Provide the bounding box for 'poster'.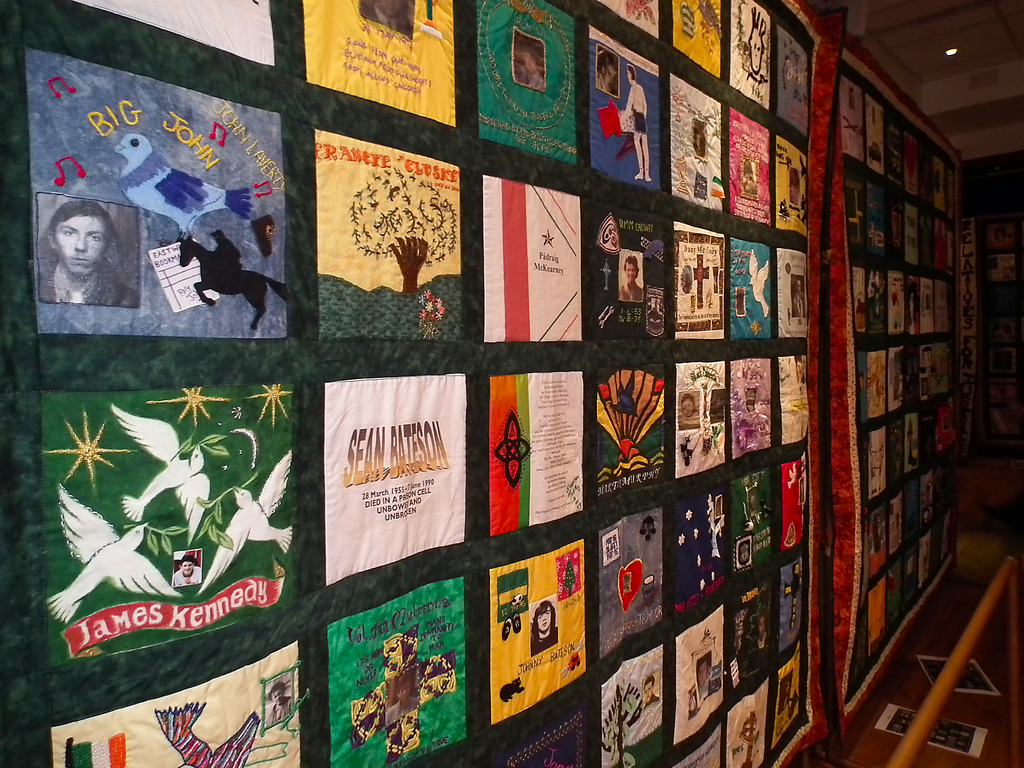
<box>674,225,726,338</box>.
